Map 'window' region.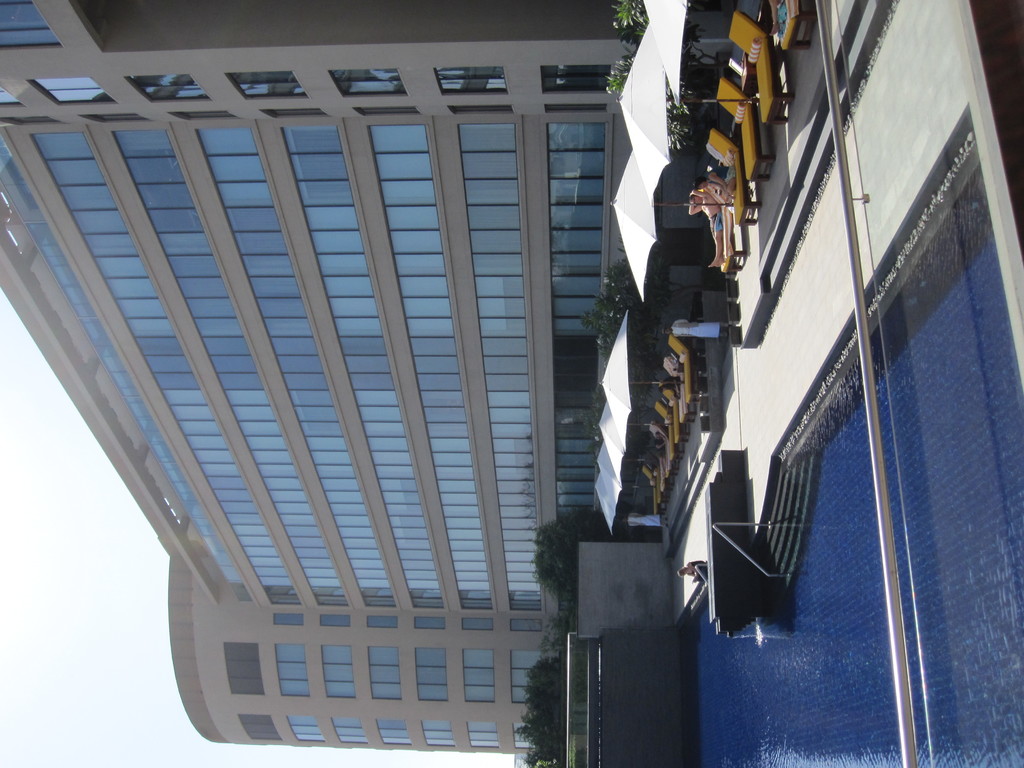
Mapped to x1=223, y1=68, x2=308, y2=103.
